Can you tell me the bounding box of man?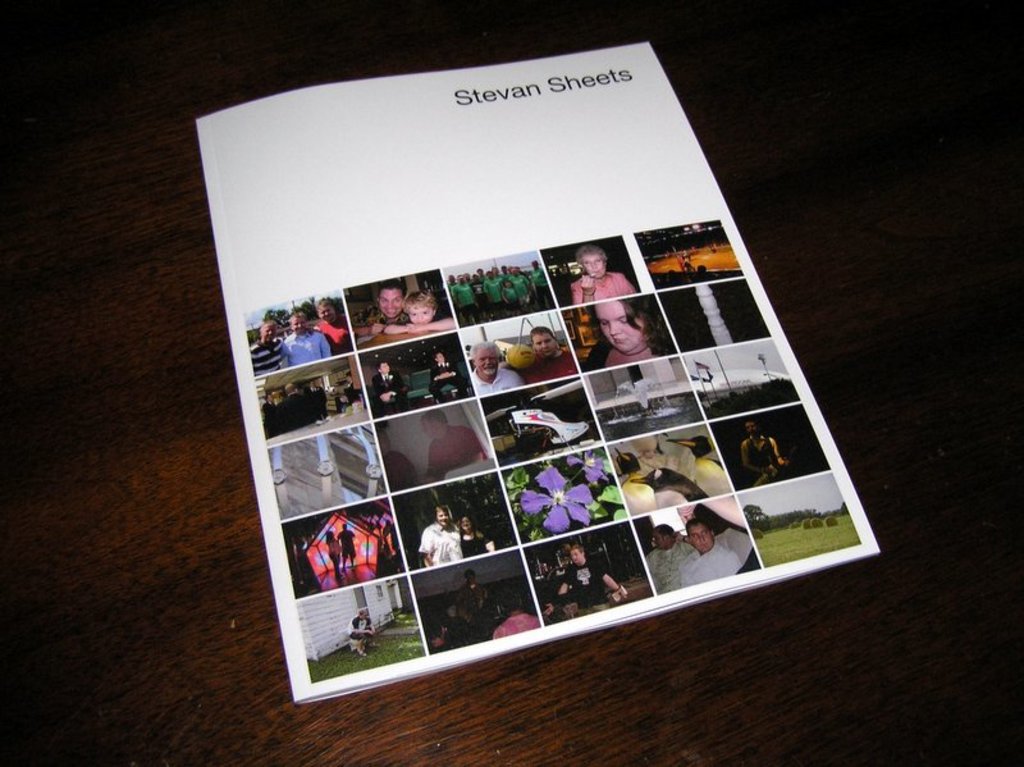
bbox=(736, 416, 790, 479).
